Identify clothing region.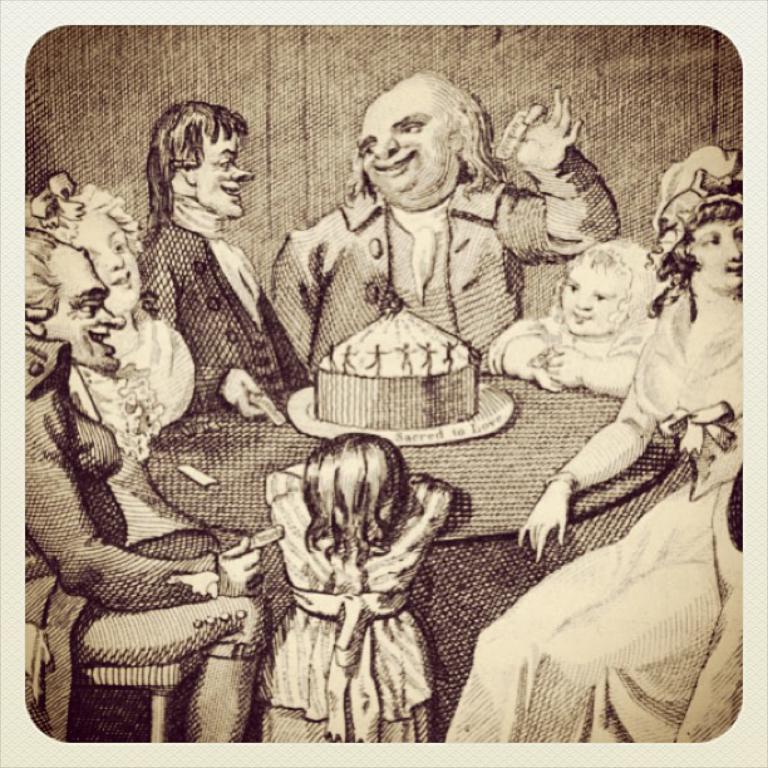
Region: bbox=(265, 139, 625, 389).
